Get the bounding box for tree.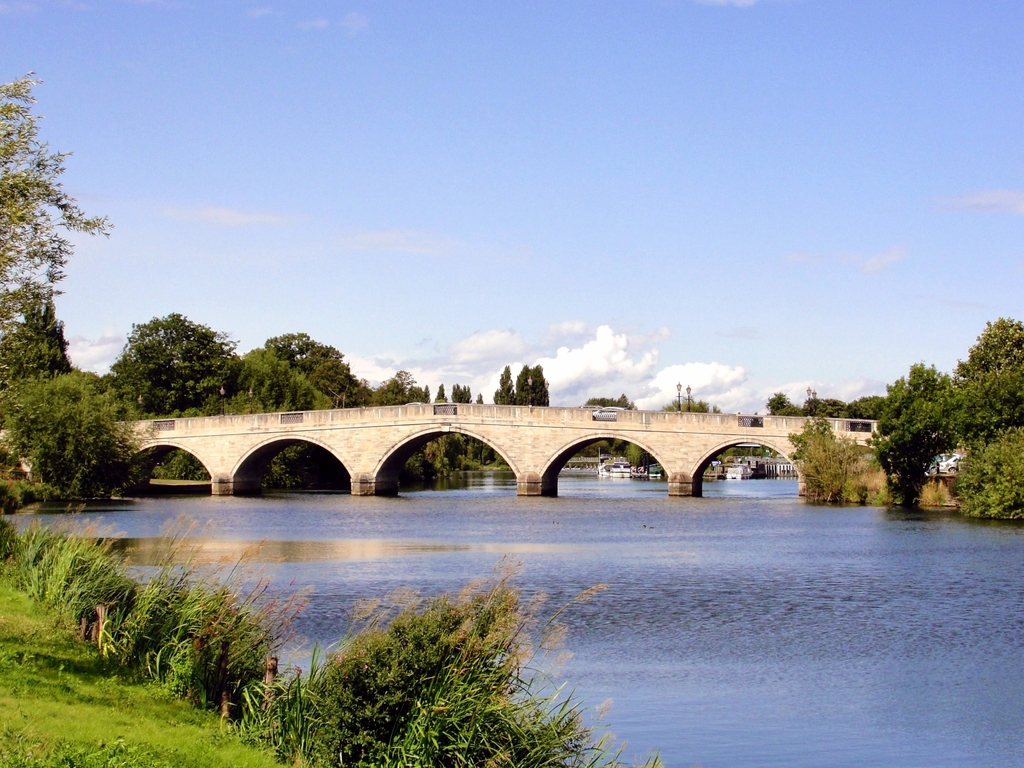
114/310/233/417.
